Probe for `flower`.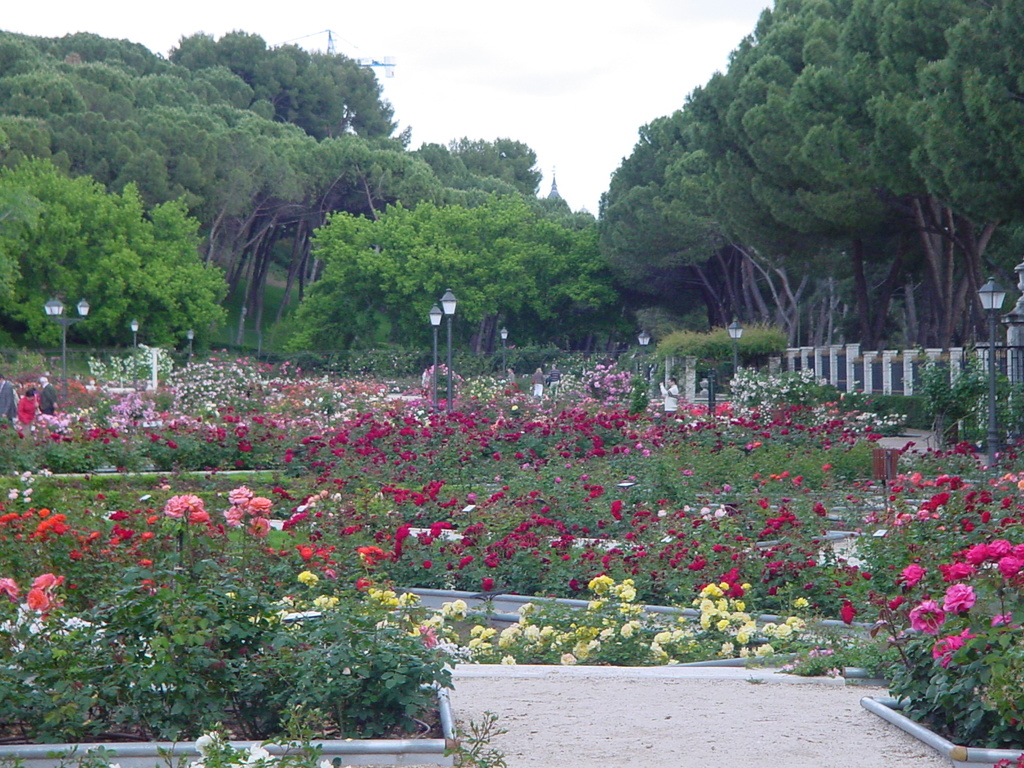
Probe result: left=472, top=624, right=483, bottom=637.
